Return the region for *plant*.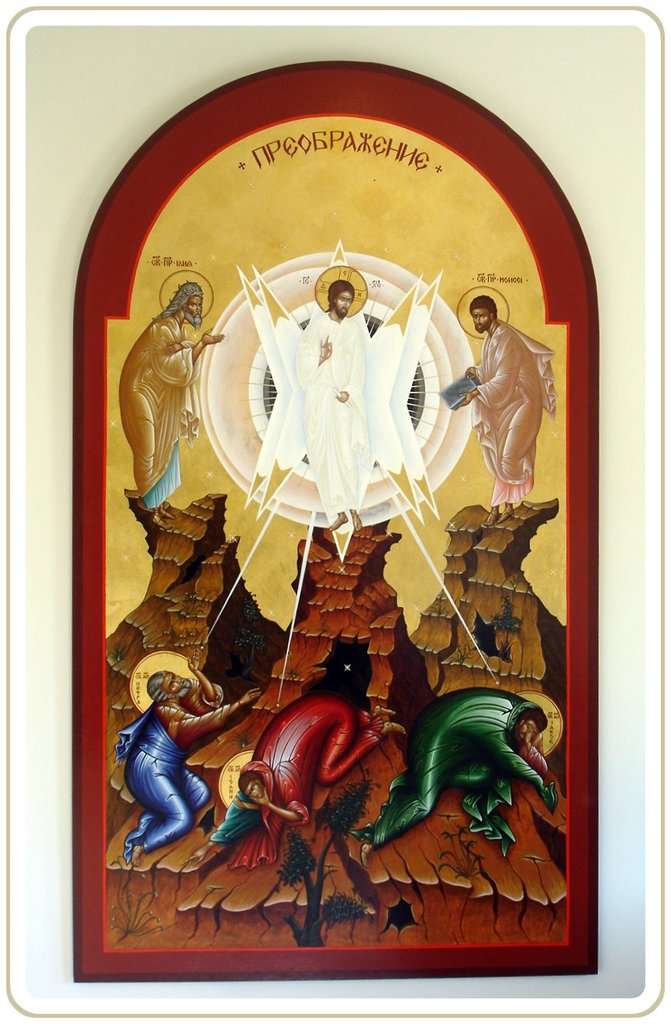
<bbox>509, 572, 525, 590</bbox>.
